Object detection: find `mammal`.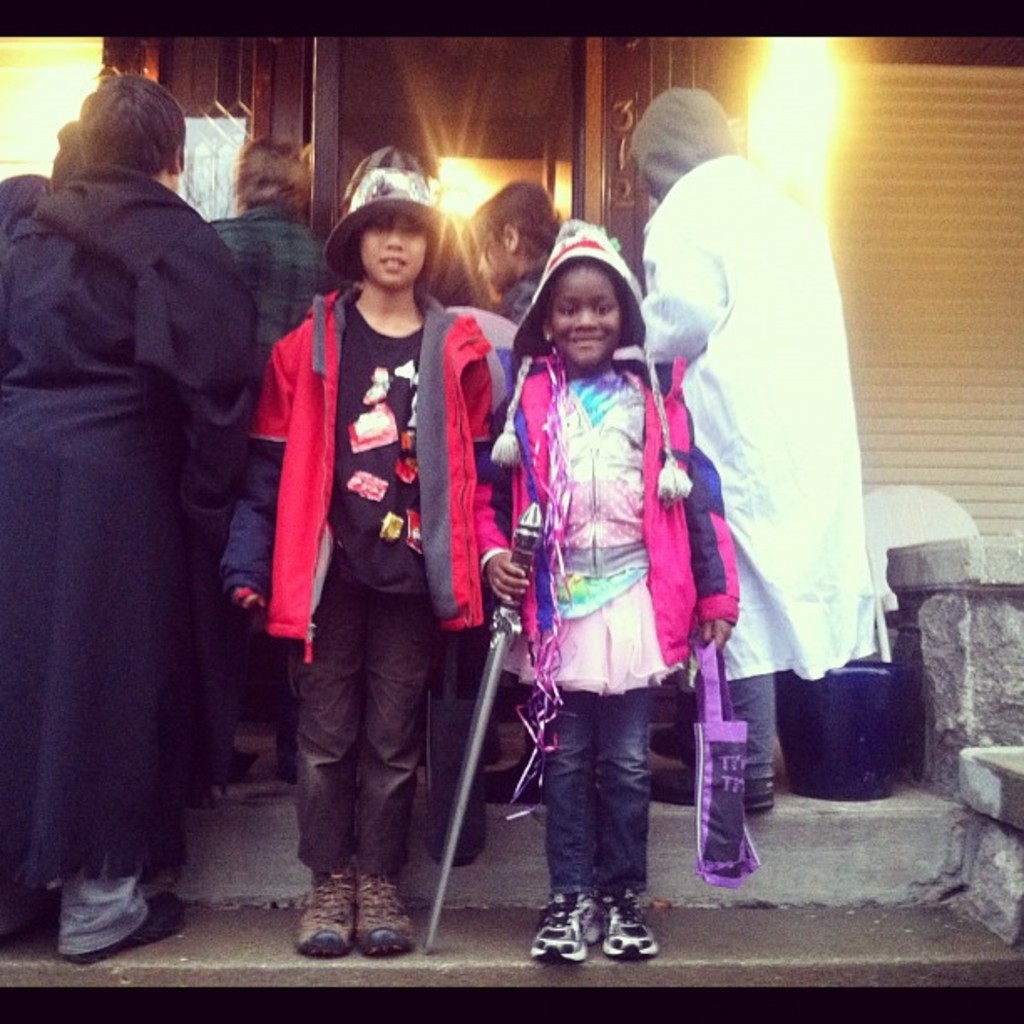
(214, 159, 500, 960).
